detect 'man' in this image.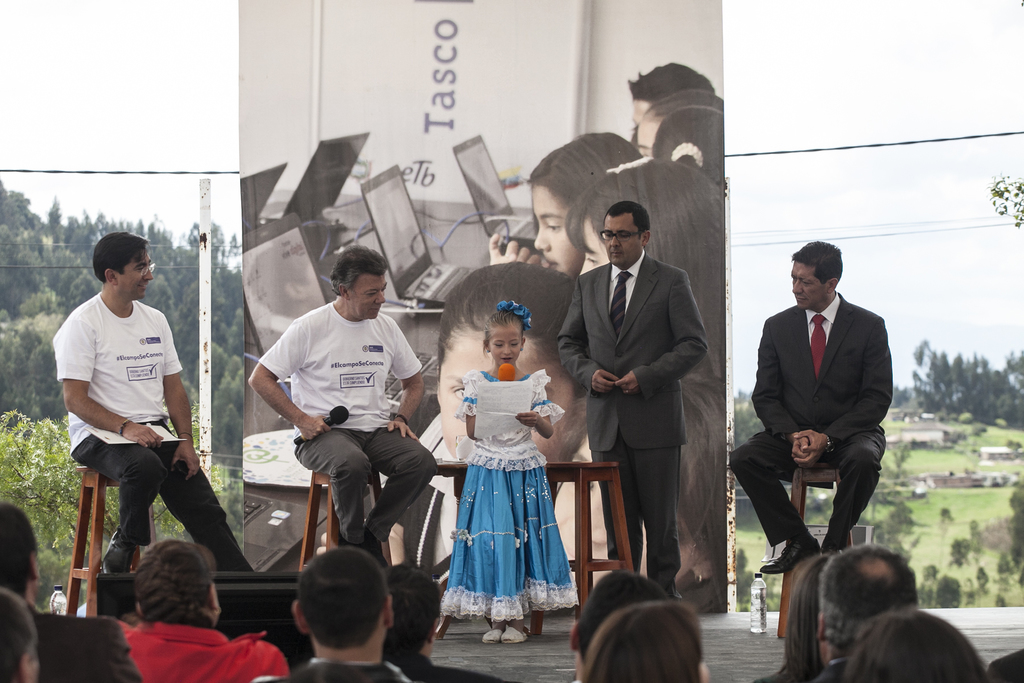
Detection: box(118, 536, 290, 682).
